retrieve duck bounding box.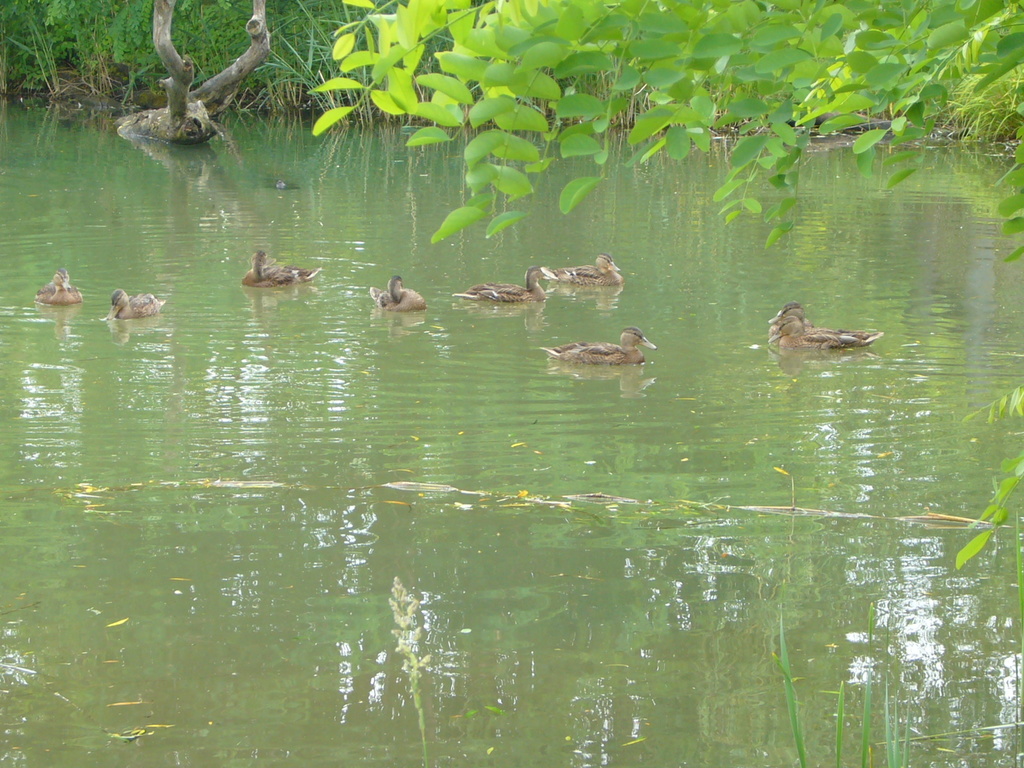
Bounding box: {"x1": 451, "y1": 253, "x2": 575, "y2": 316}.
